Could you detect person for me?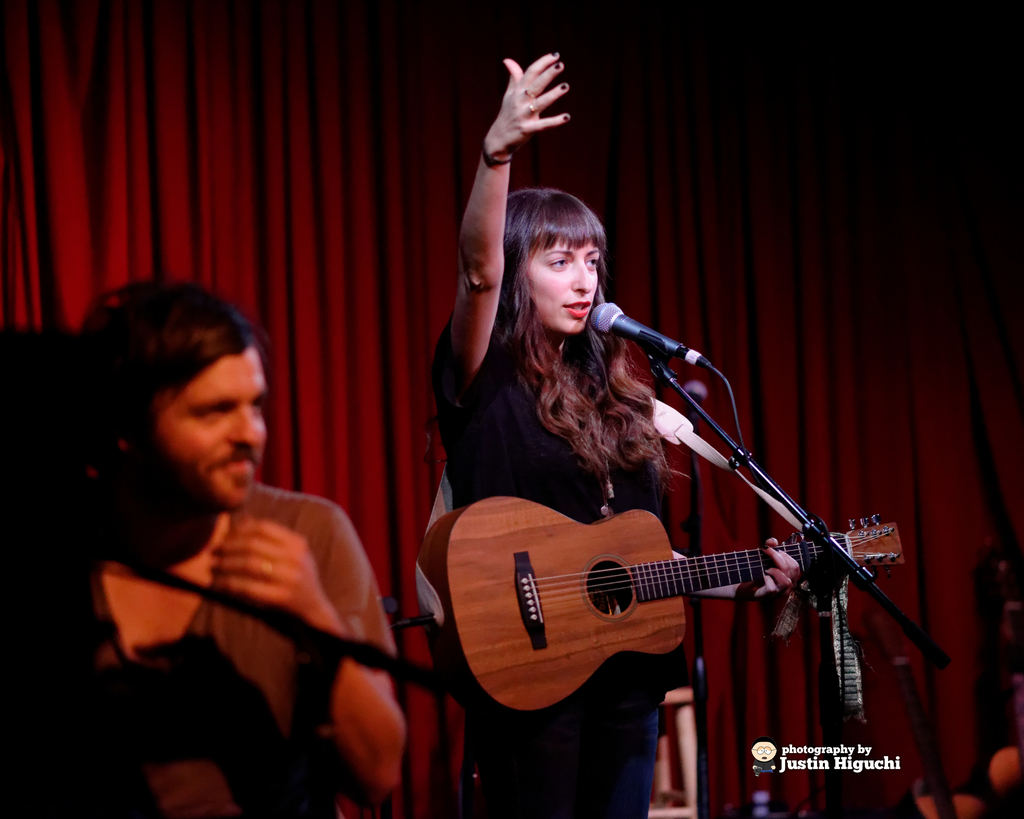
Detection result: (0, 278, 397, 818).
